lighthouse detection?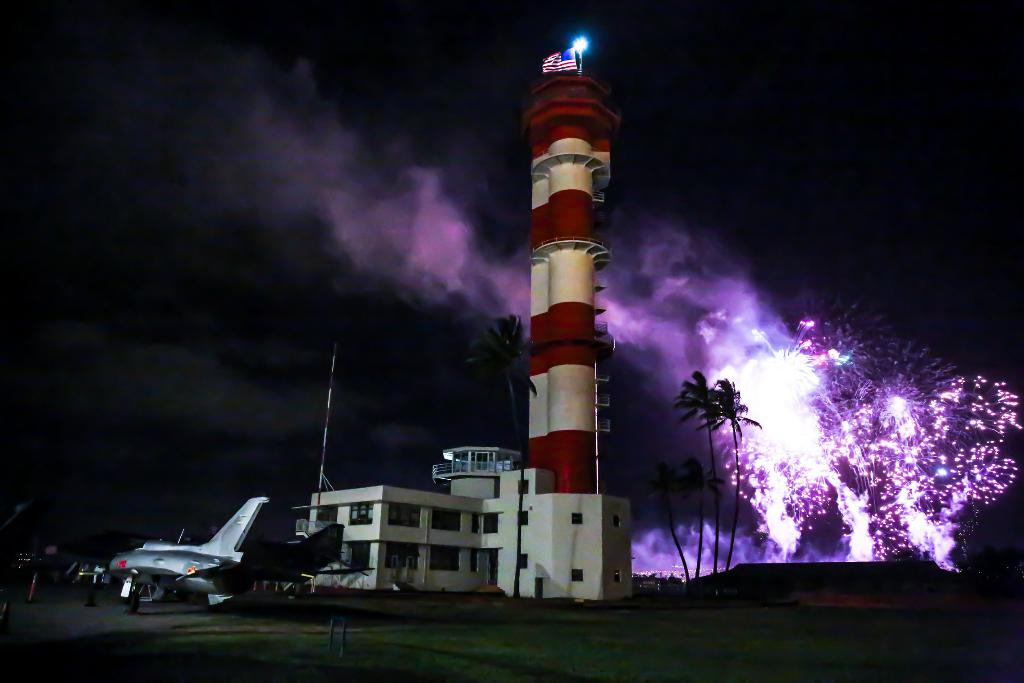
crop(525, 36, 616, 494)
